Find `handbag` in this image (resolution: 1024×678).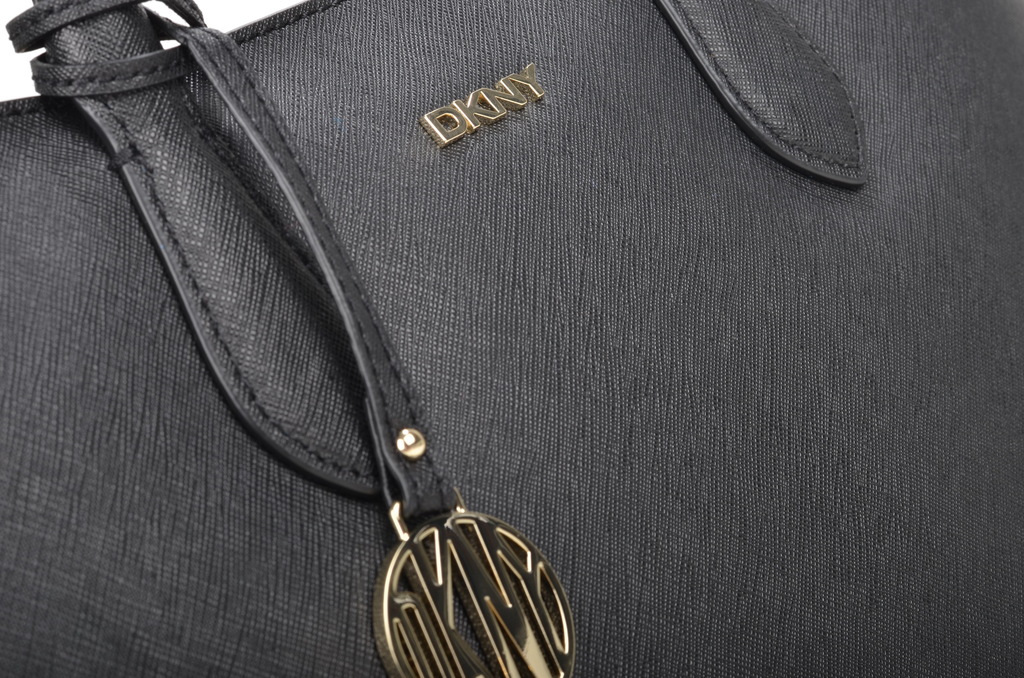
BBox(0, 0, 1023, 677).
